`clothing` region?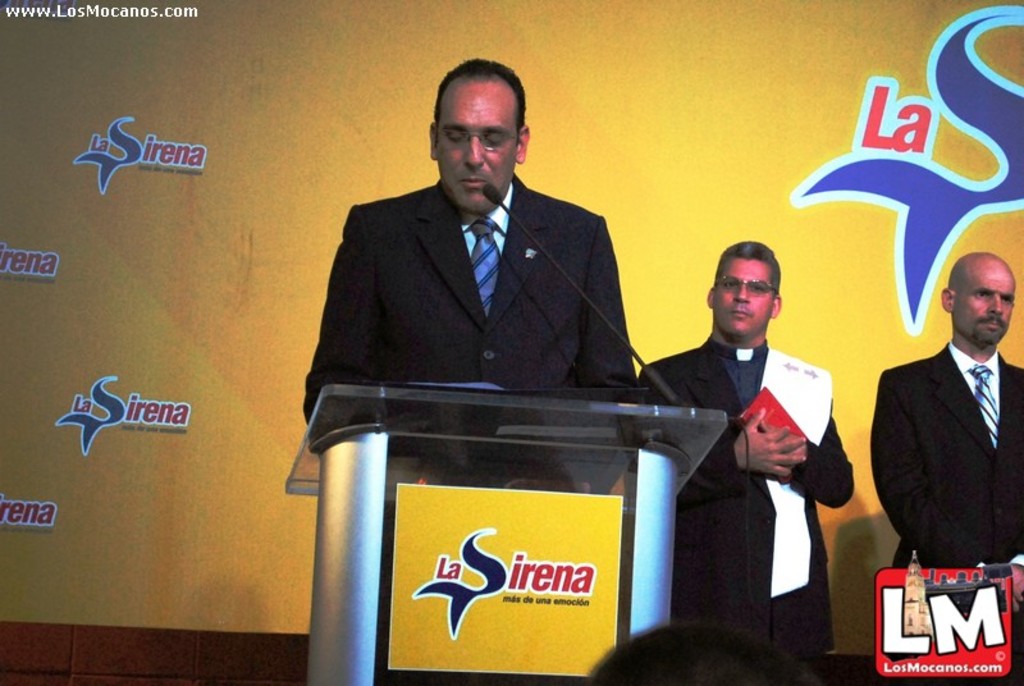
bbox=[306, 174, 657, 490]
